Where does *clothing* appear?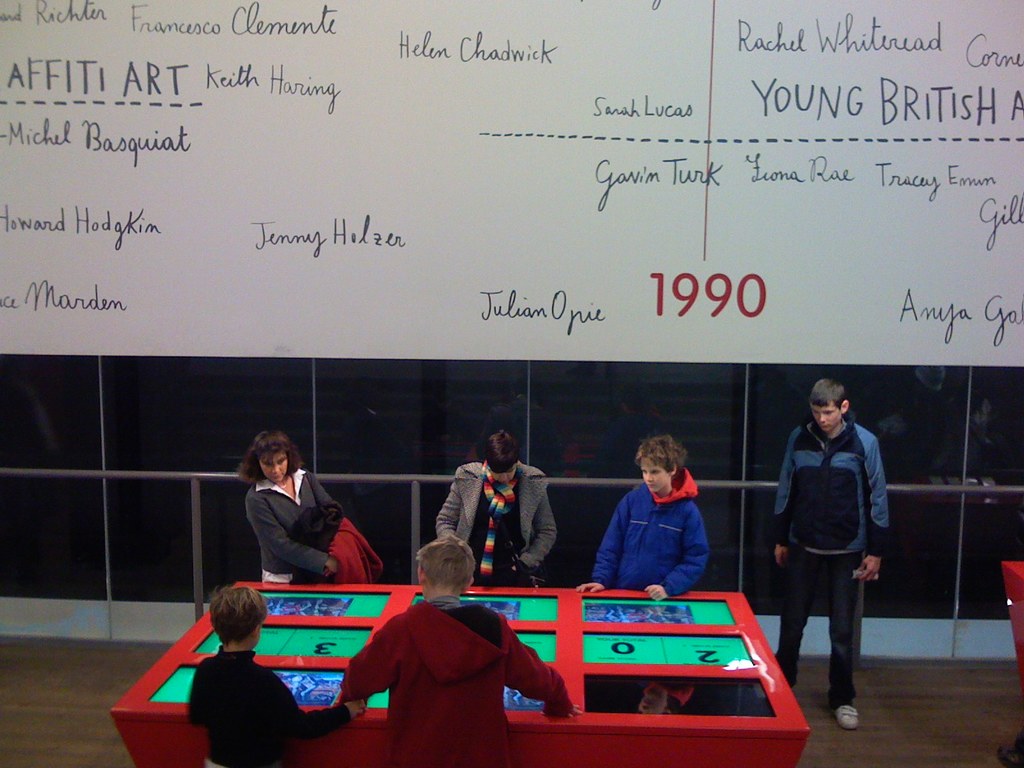
Appears at x1=184, y1=644, x2=350, y2=767.
